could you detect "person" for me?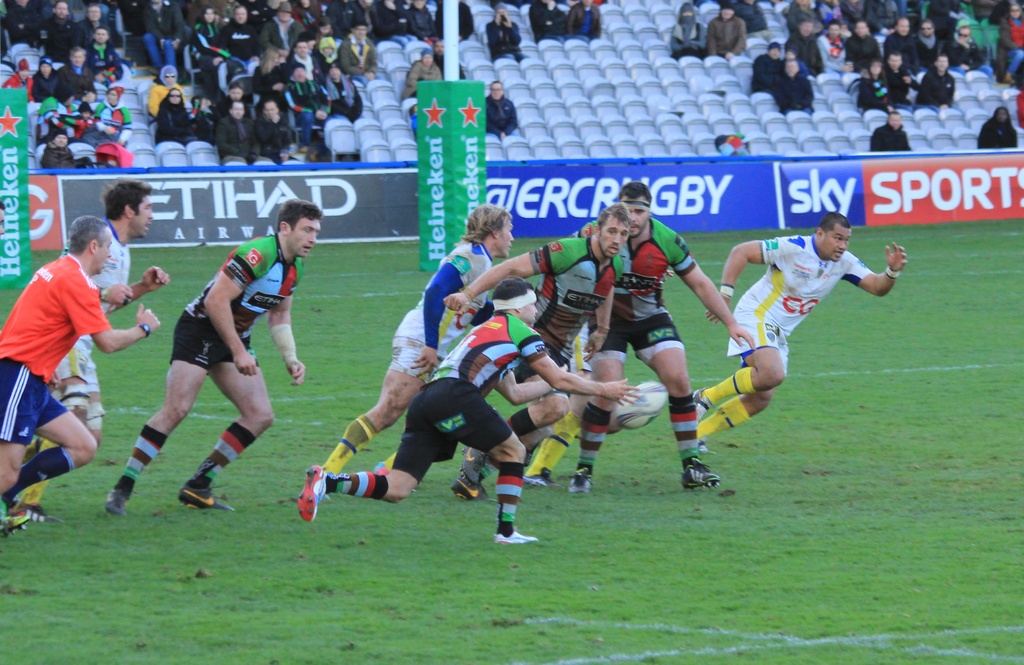
Detection result: (x1=39, y1=127, x2=72, y2=167).
